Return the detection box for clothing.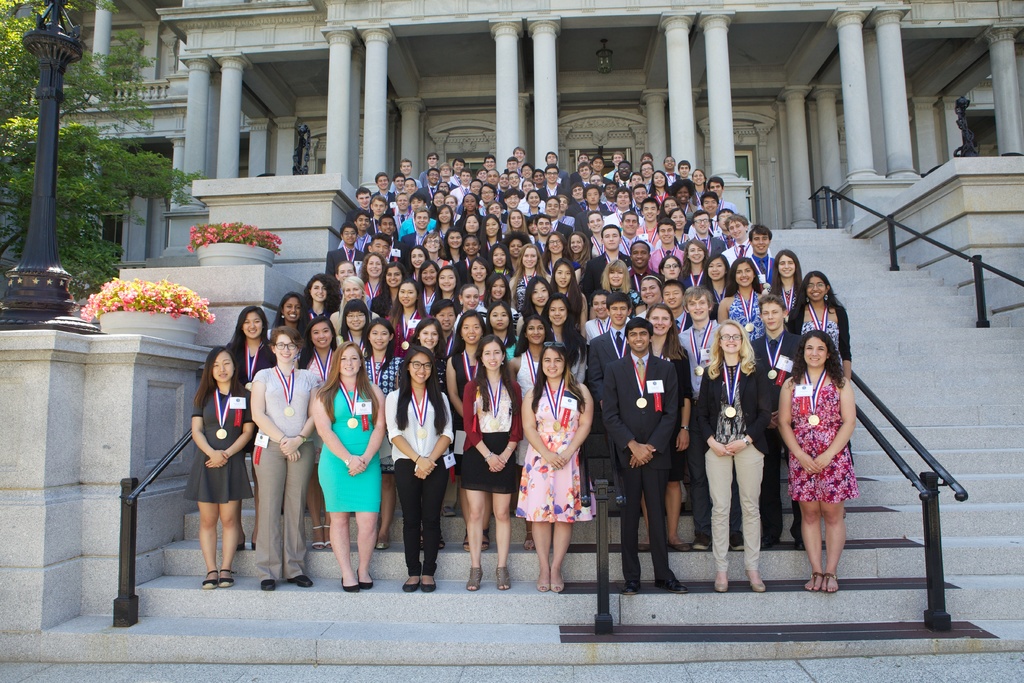
pyautogui.locateOnScreen(253, 366, 321, 582).
